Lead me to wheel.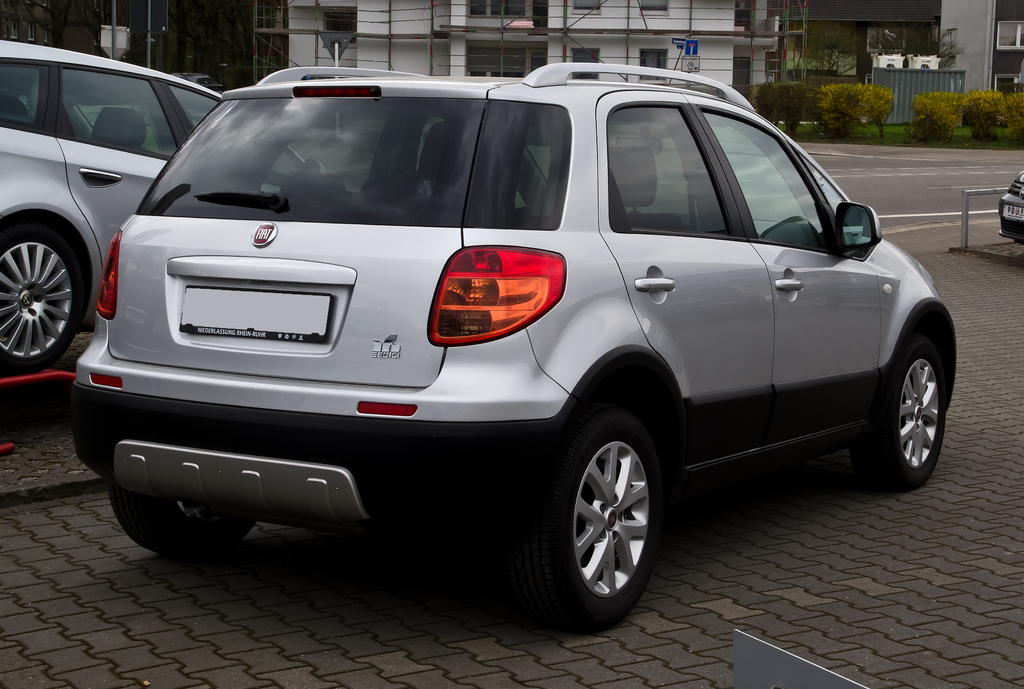
Lead to locate(0, 222, 84, 373).
